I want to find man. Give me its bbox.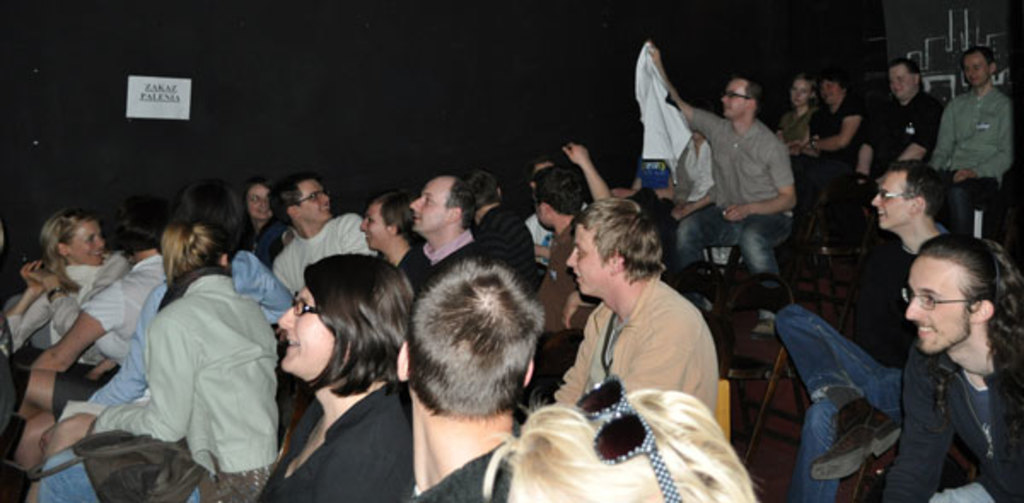
[531,193,746,460].
